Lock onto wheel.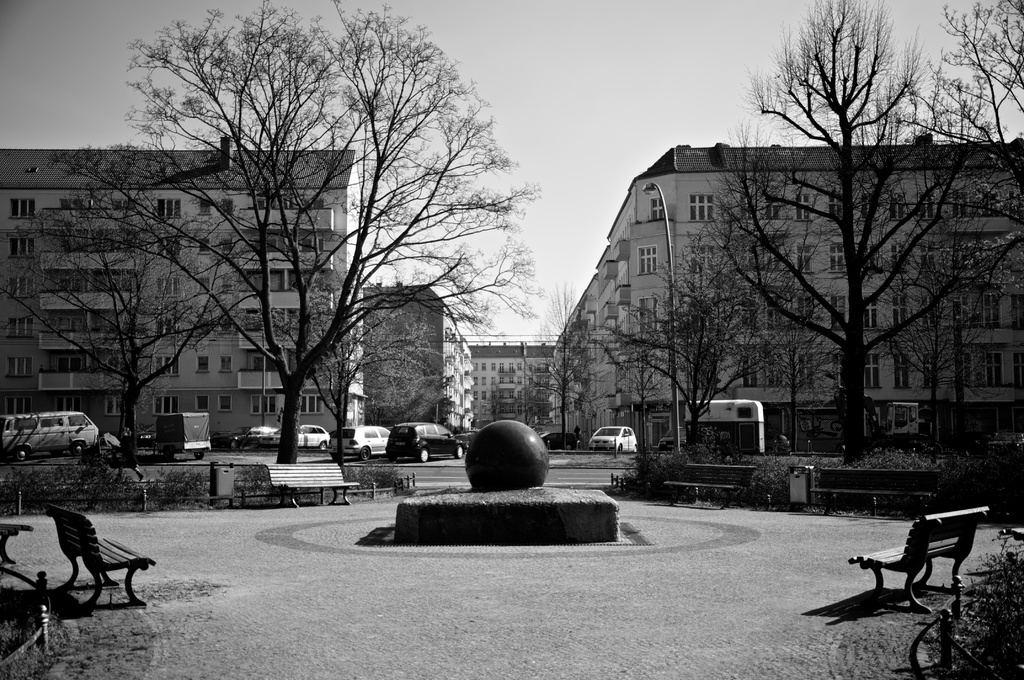
Locked: (left=16, top=447, right=28, bottom=460).
